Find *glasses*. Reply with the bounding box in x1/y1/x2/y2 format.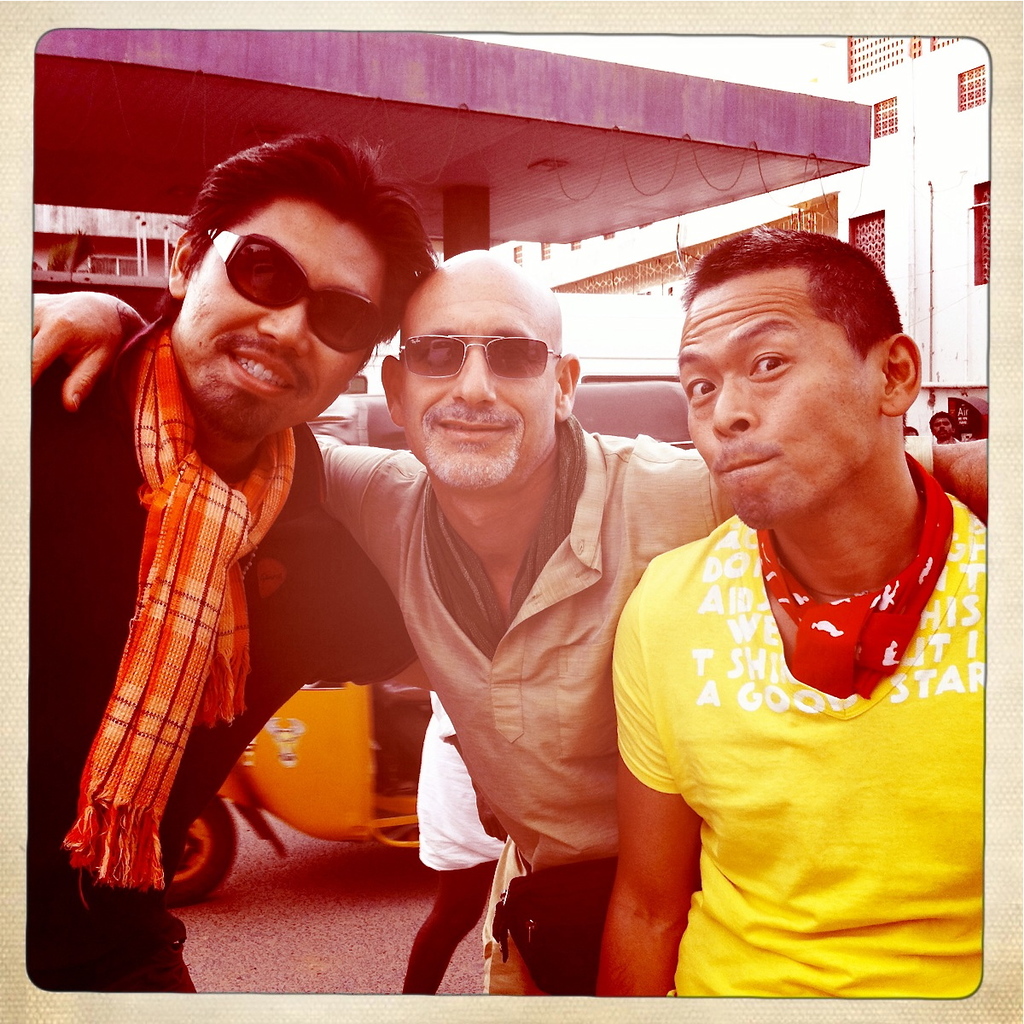
211/224/388/358.
